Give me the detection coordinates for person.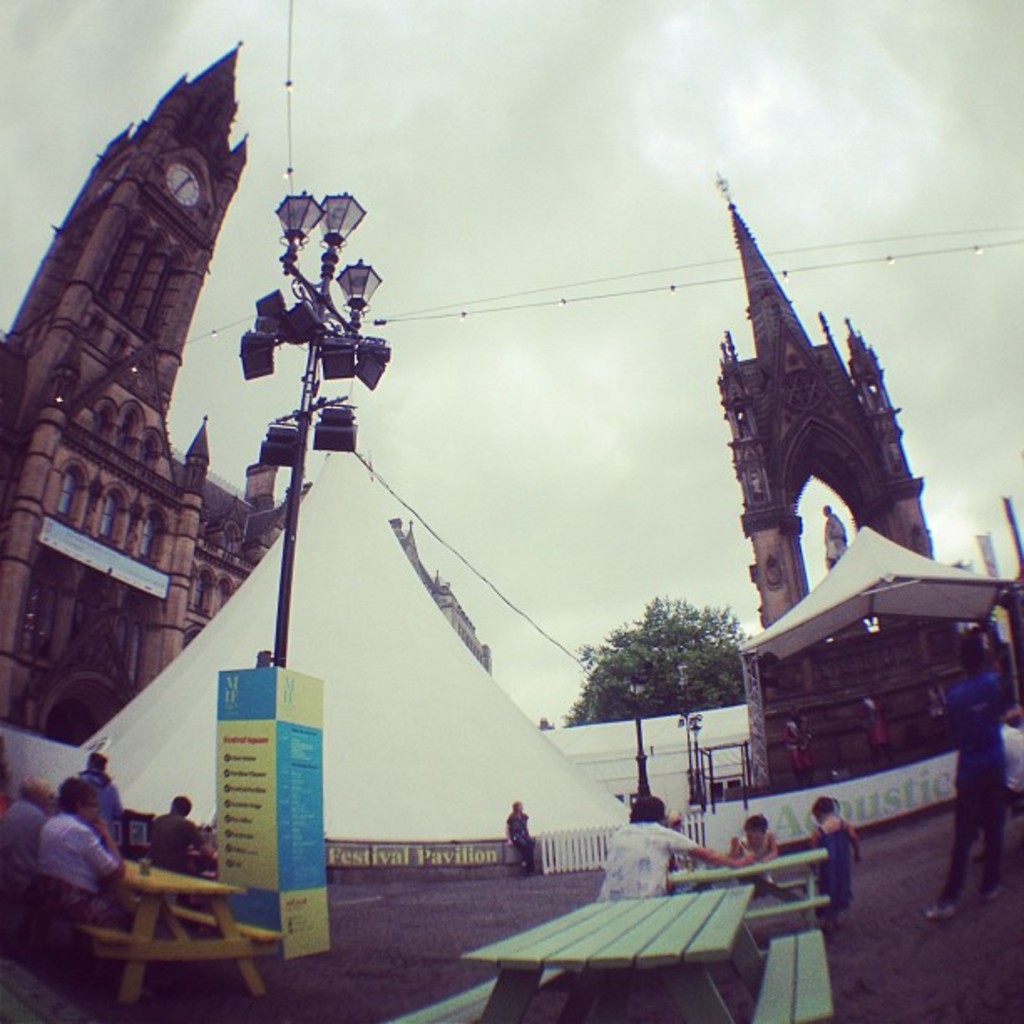
[left=0, top=770, right=62, bottom=878].
